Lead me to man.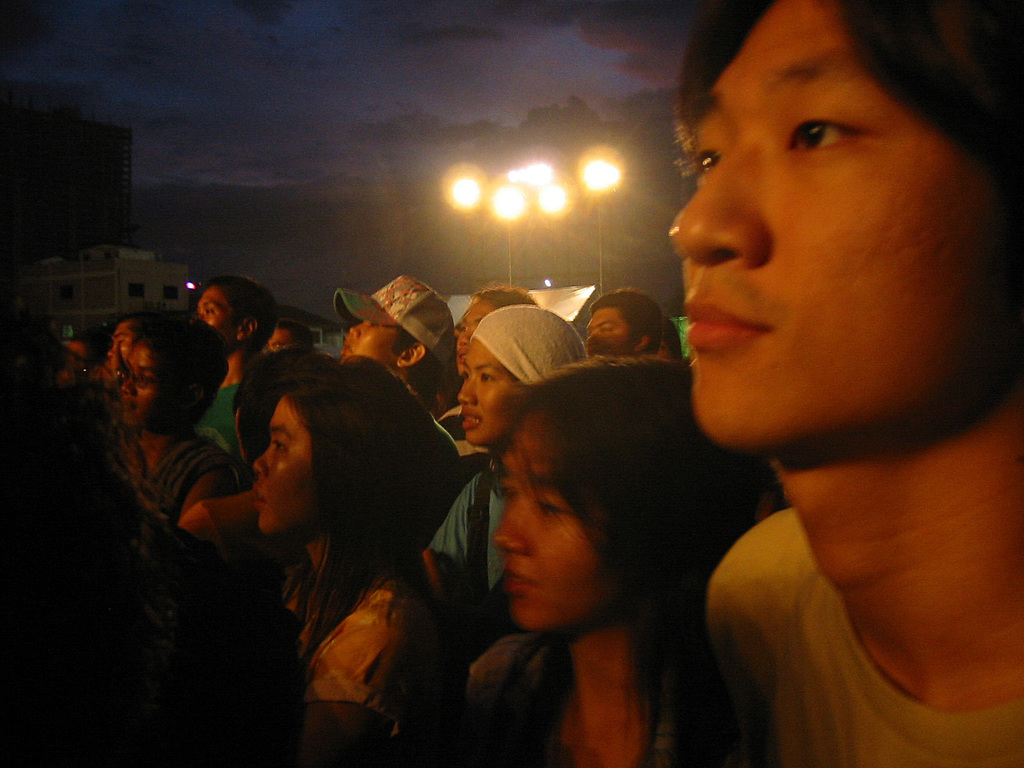
Lead to [left=513, top=20, right=1021, bottom=756].
